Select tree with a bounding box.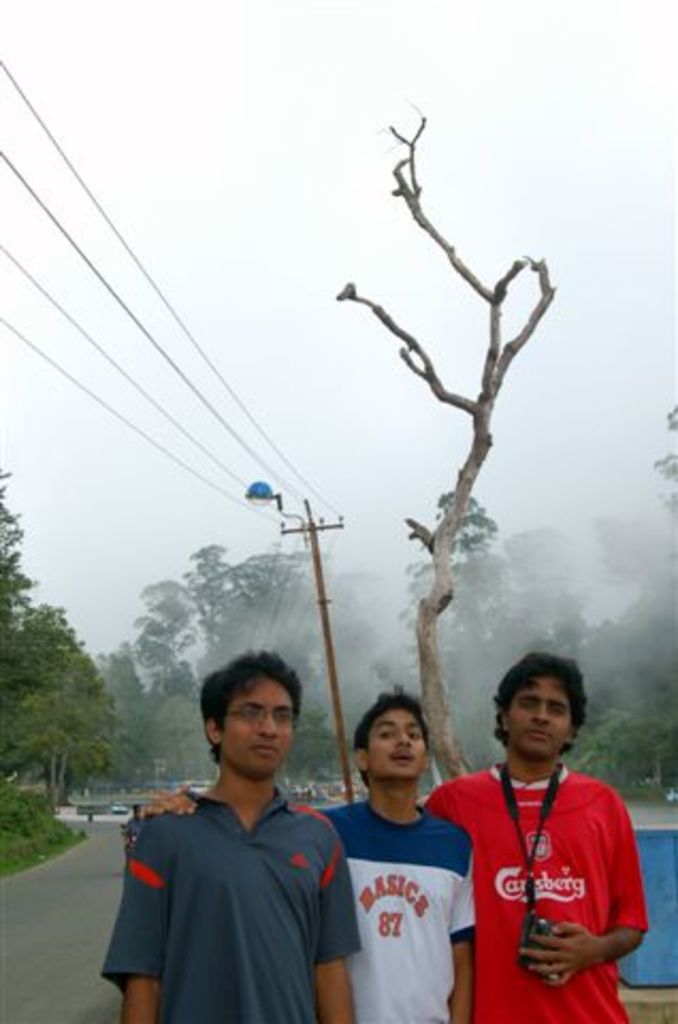
{"left": 132, "top": 538, "right": 269, "bottom": 687}.
